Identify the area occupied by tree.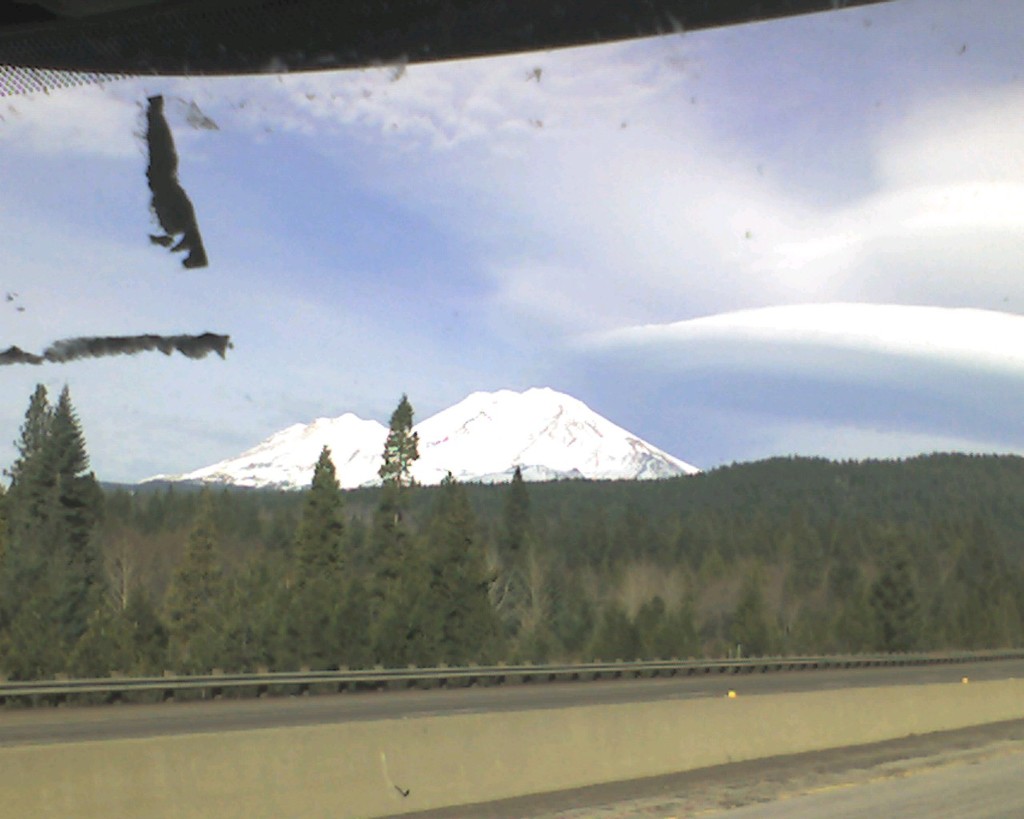
Area: bbox=(10, 355, 106, 665).
